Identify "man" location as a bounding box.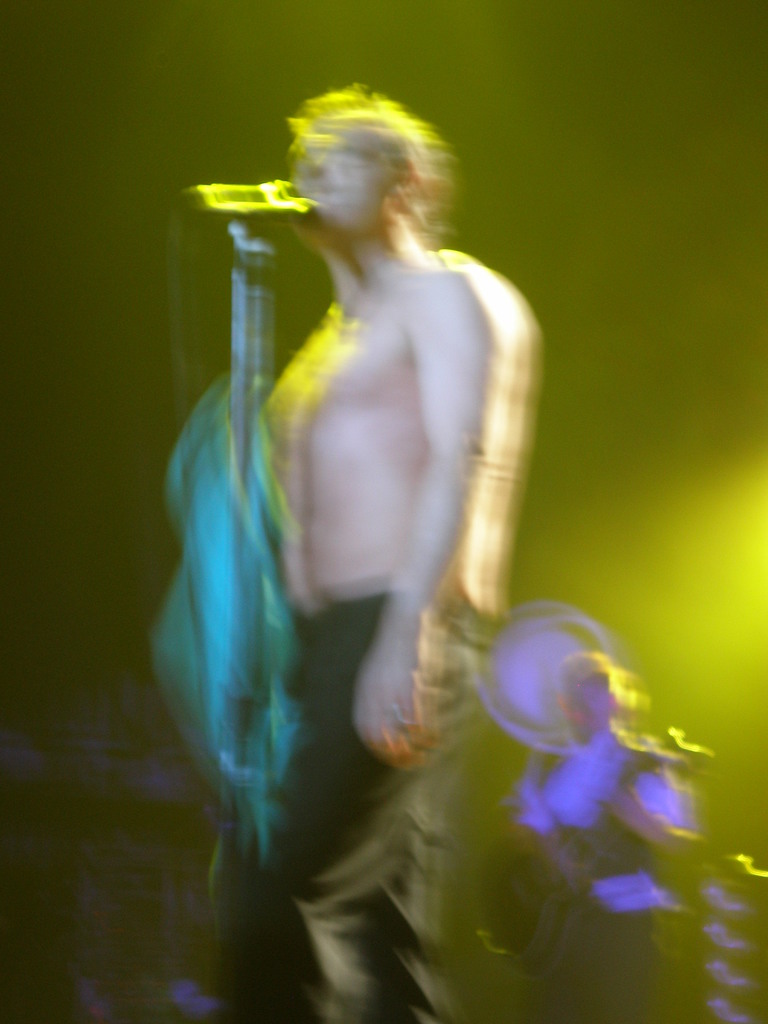
{"x1": 483, "y1": 652, "x2": 705, "y2": 1023}.
